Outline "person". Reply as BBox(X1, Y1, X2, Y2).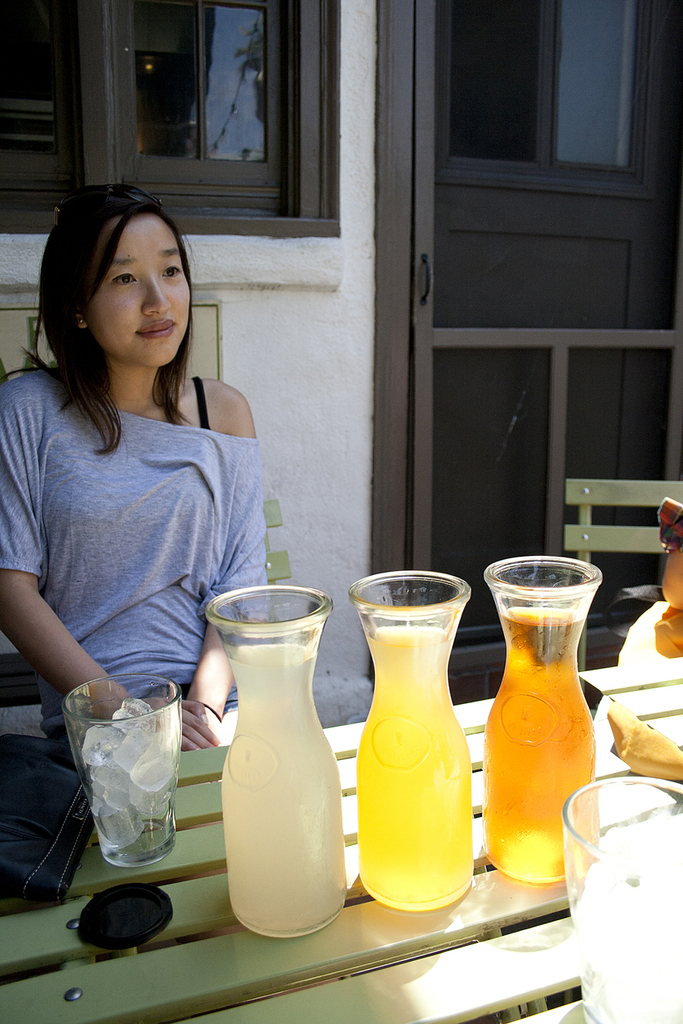
BBox(9, 181, 282, 792).
